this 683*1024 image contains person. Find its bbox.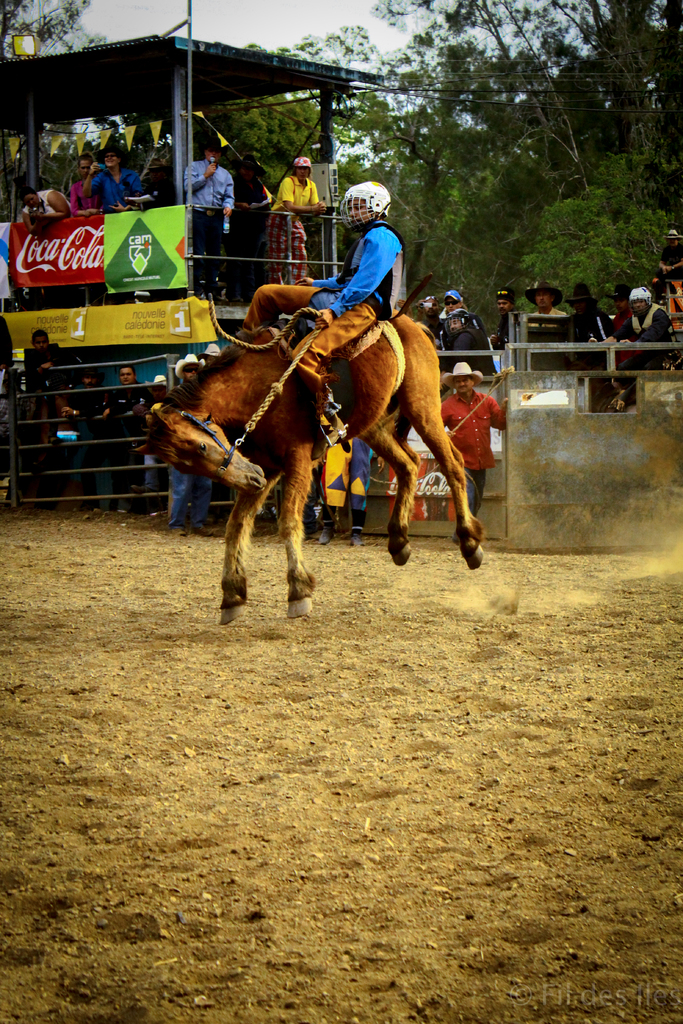
(x1=440, y1=312, x2=507, y2=370).
